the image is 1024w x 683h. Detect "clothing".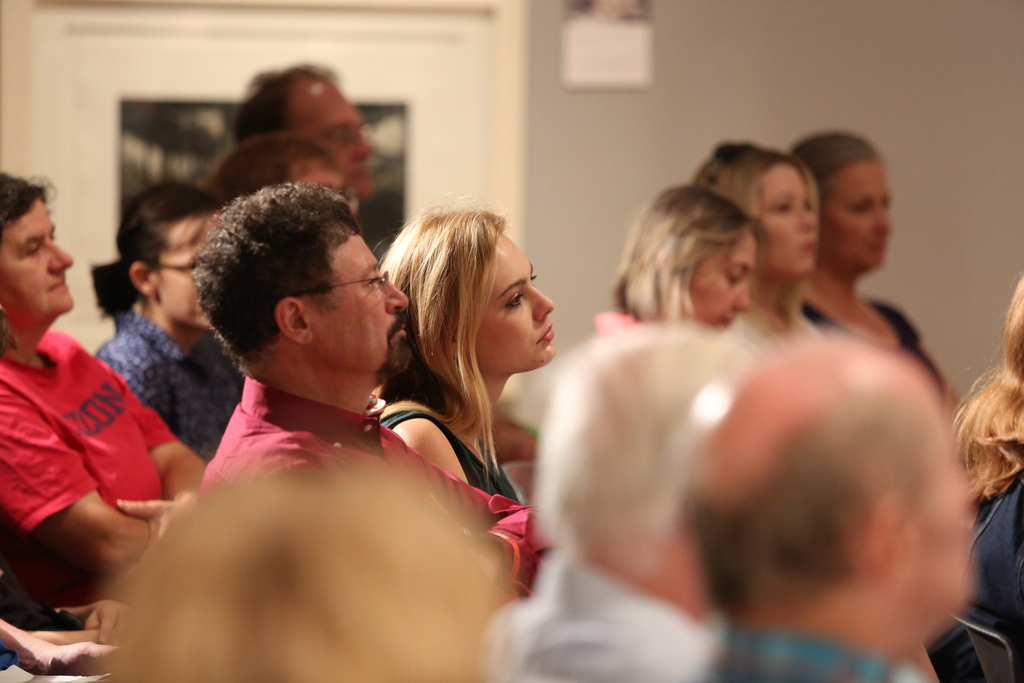
Detection: {"left": 368, "top": 401, "right": 531, "bottom": 501}.
